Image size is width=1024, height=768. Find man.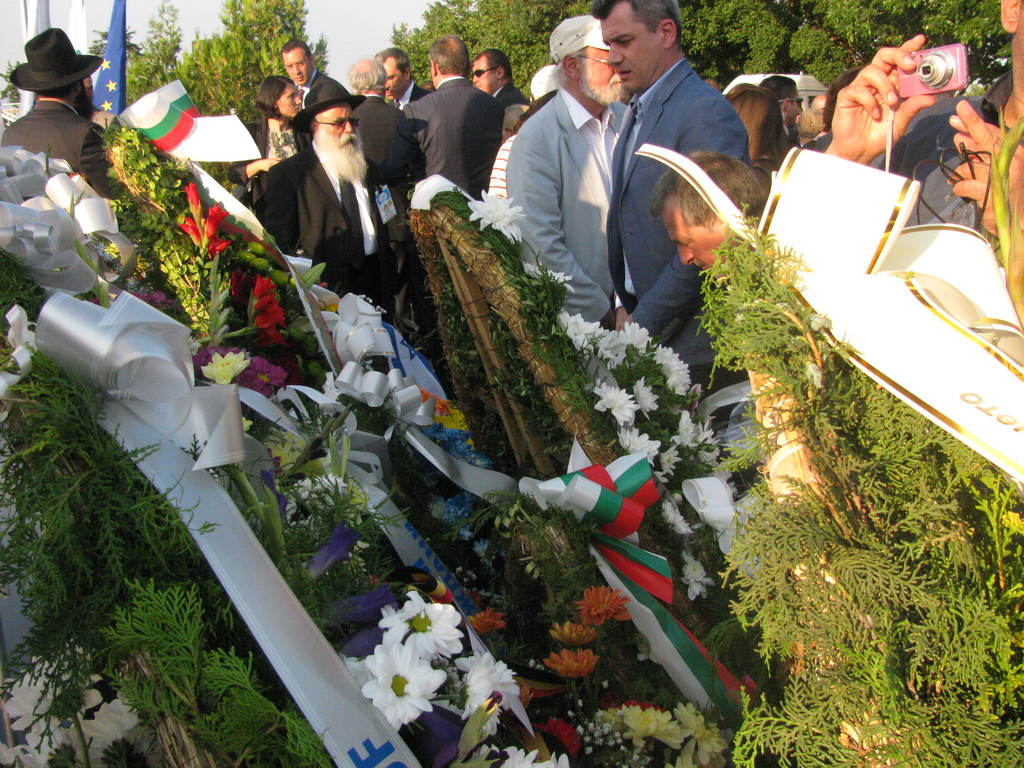
l=758, t=75, r=803, b=148.
